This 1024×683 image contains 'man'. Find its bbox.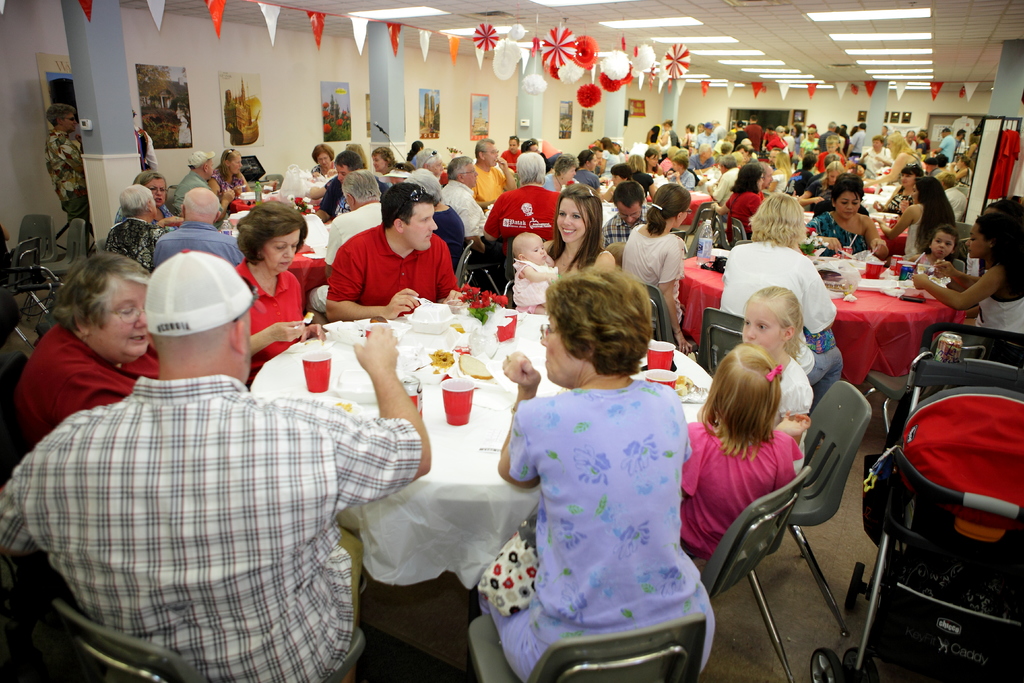
<box>170,149,218,212</box>.
